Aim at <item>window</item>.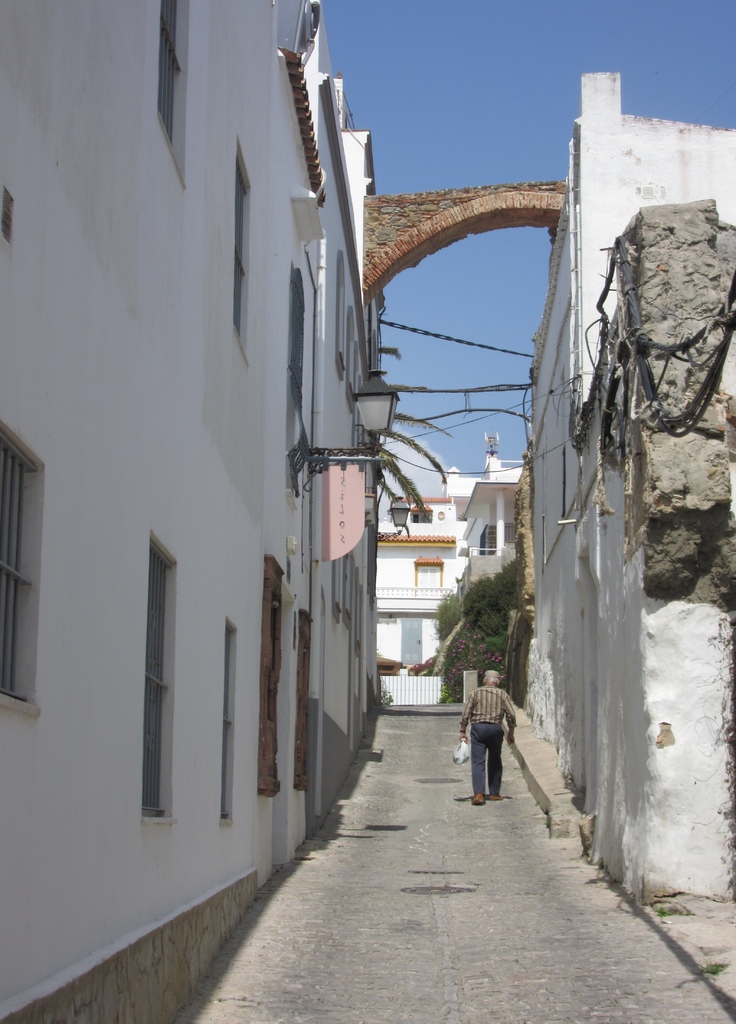
Aimed at 108 514 184 853.
